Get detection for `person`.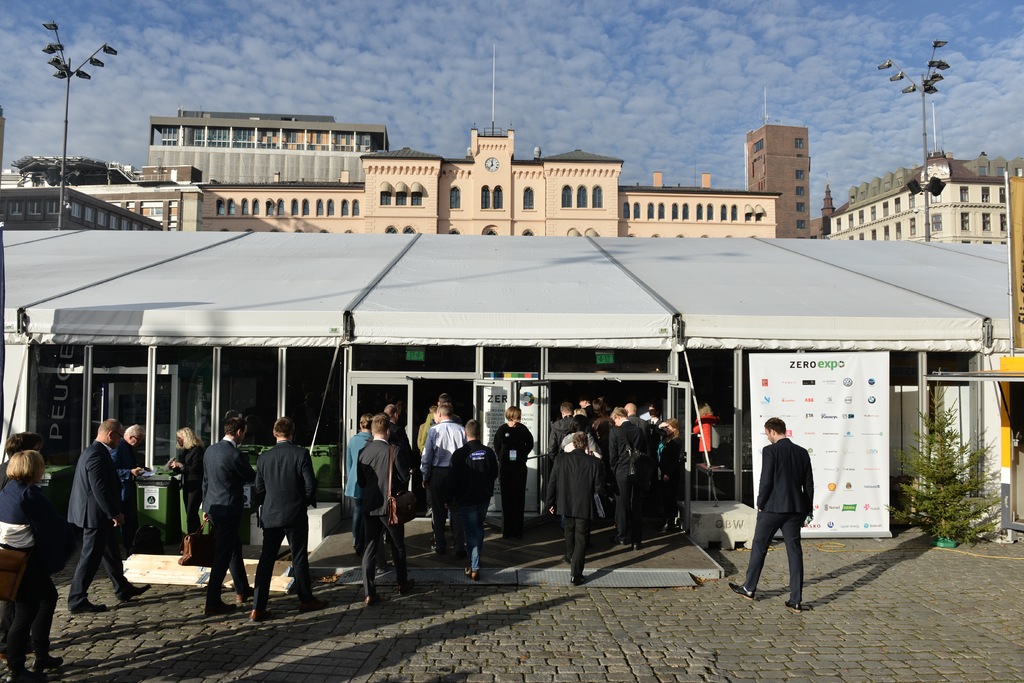
Detection: [488,403,540,533].
